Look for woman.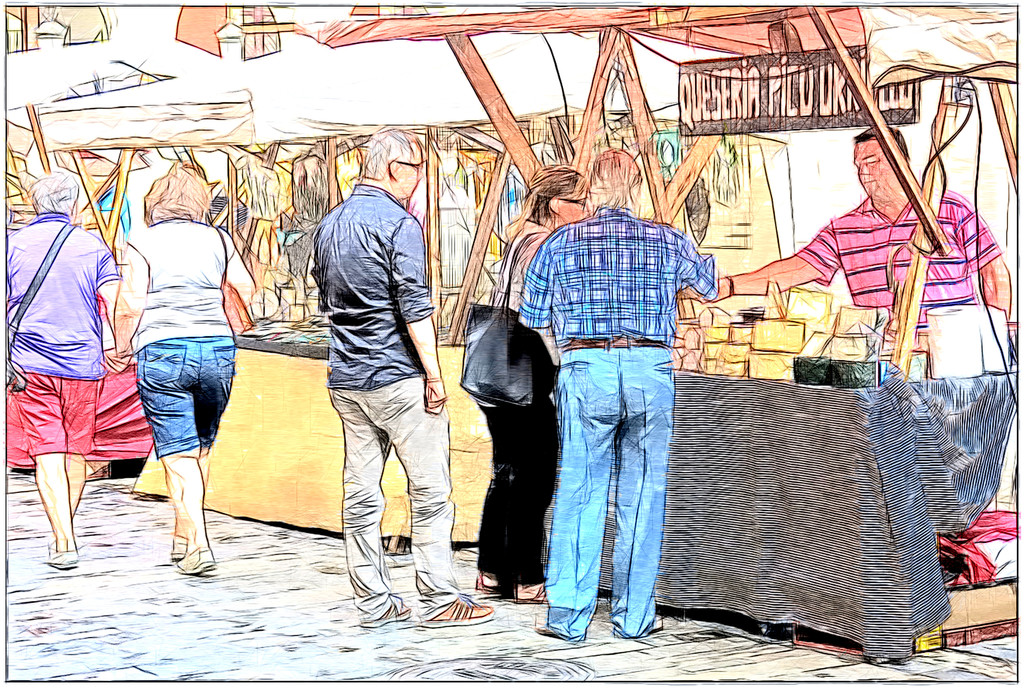
Found: l=0, t=167, r=130, b=566.
